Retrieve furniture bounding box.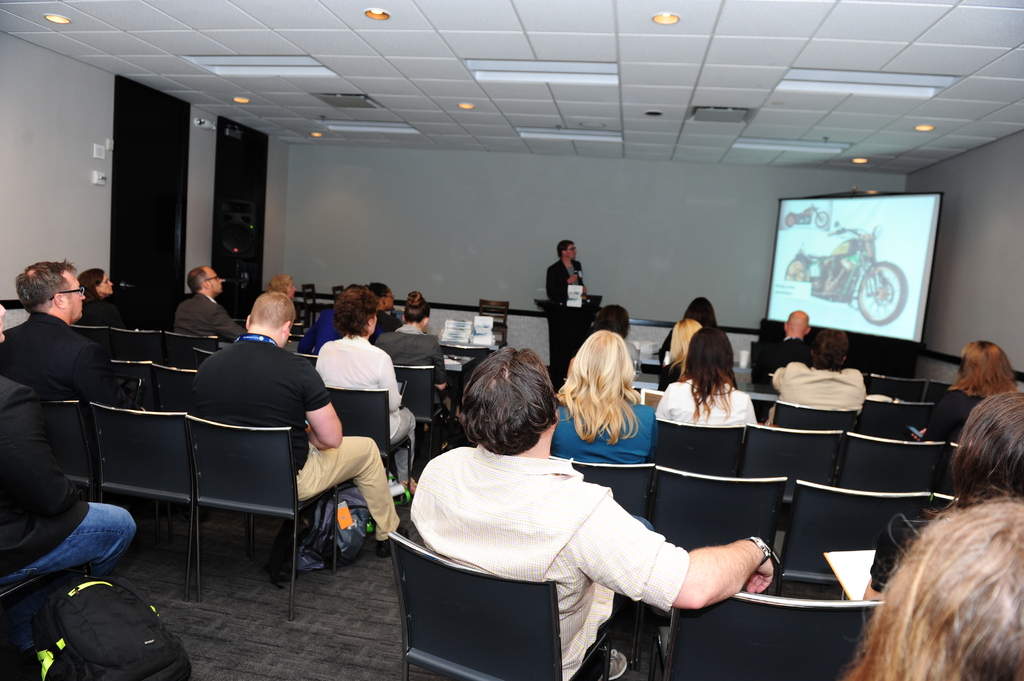
Bounding box: Rect(547, 454, 656, 671).
